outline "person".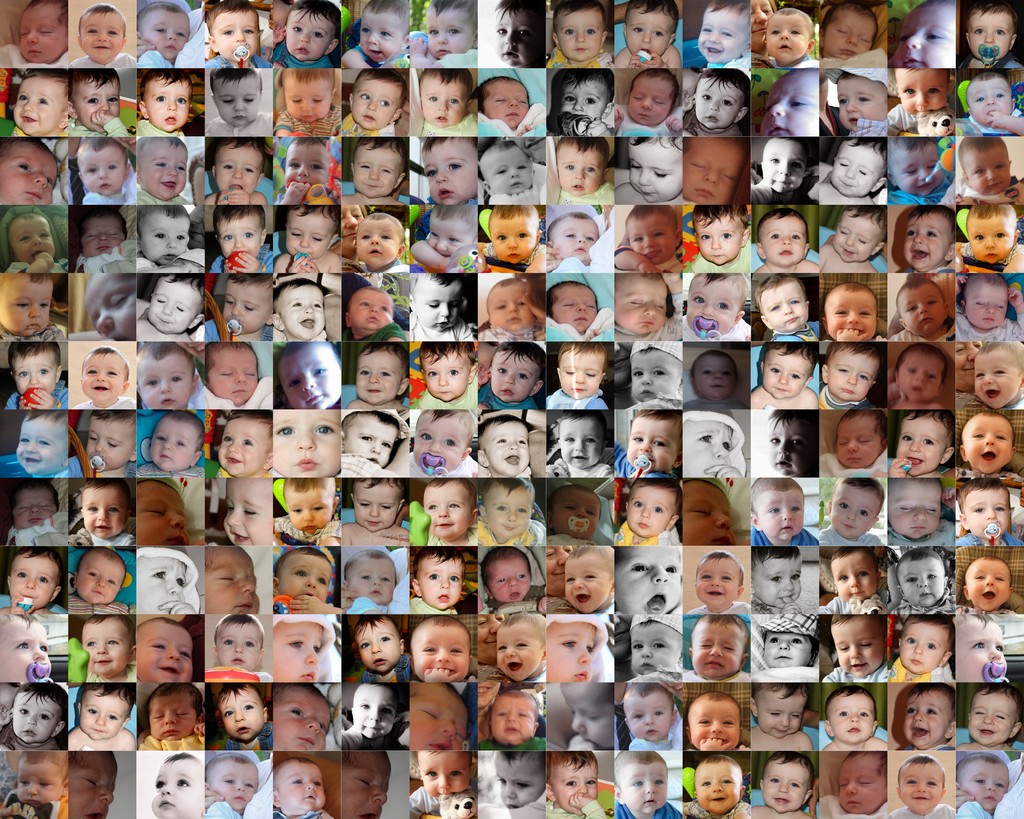
Outline: bbox(550, 278, 613, 340).
